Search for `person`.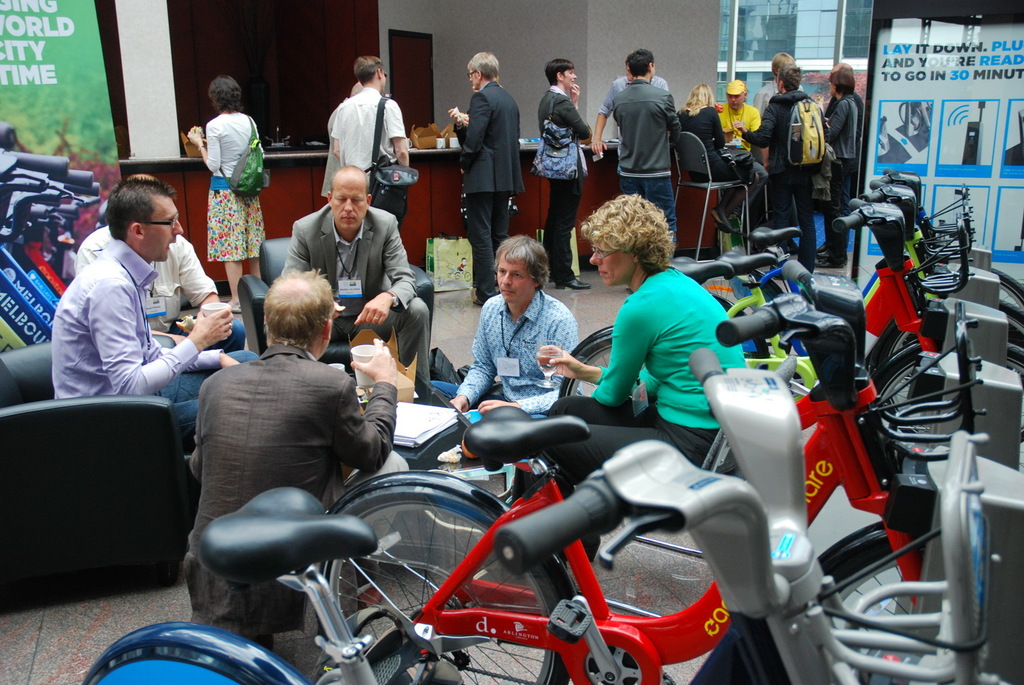
Found at (590,53,669,158).
